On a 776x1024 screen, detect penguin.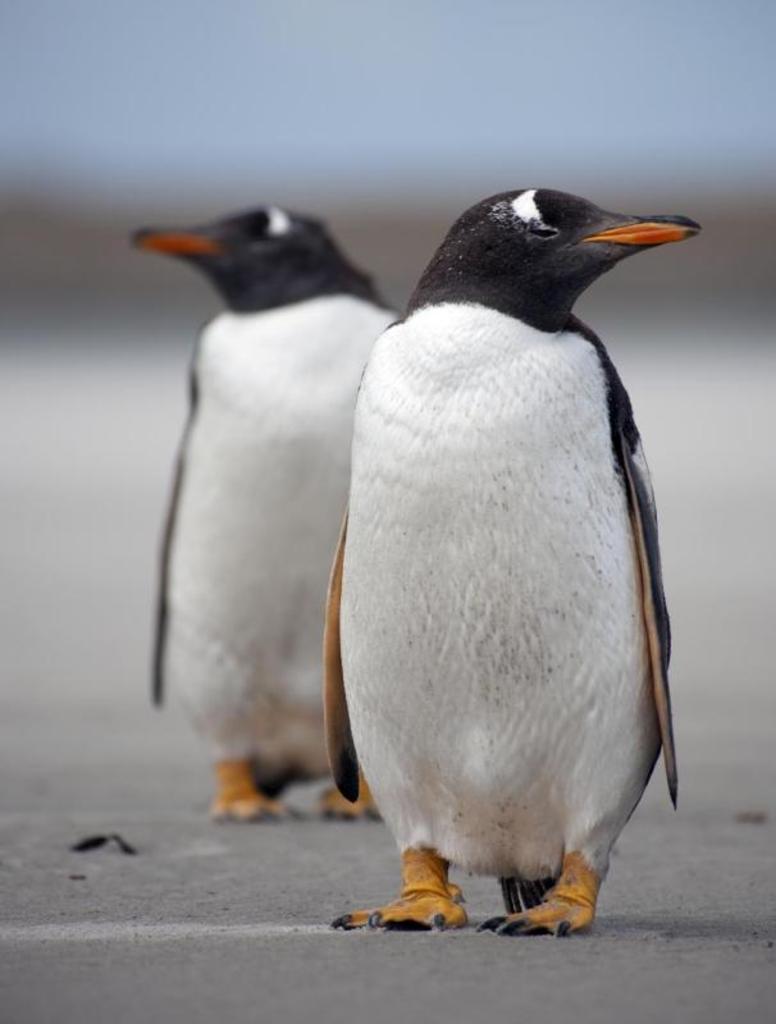
locate(324, 187, 700, 948).
